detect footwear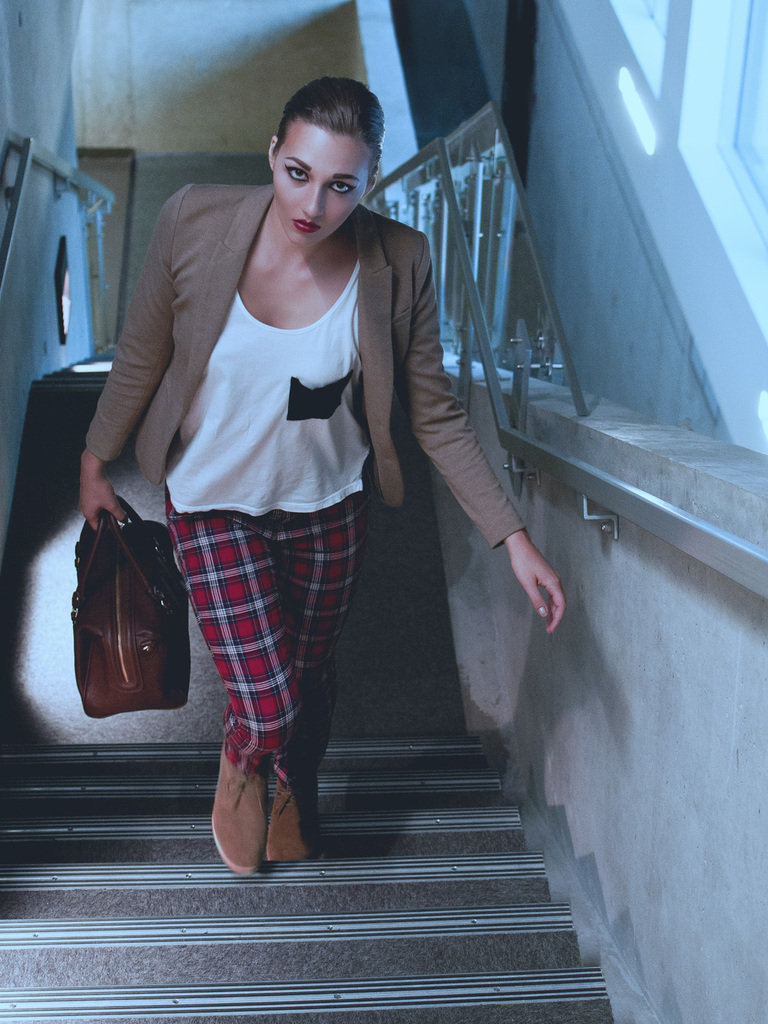
271 778 311 876
